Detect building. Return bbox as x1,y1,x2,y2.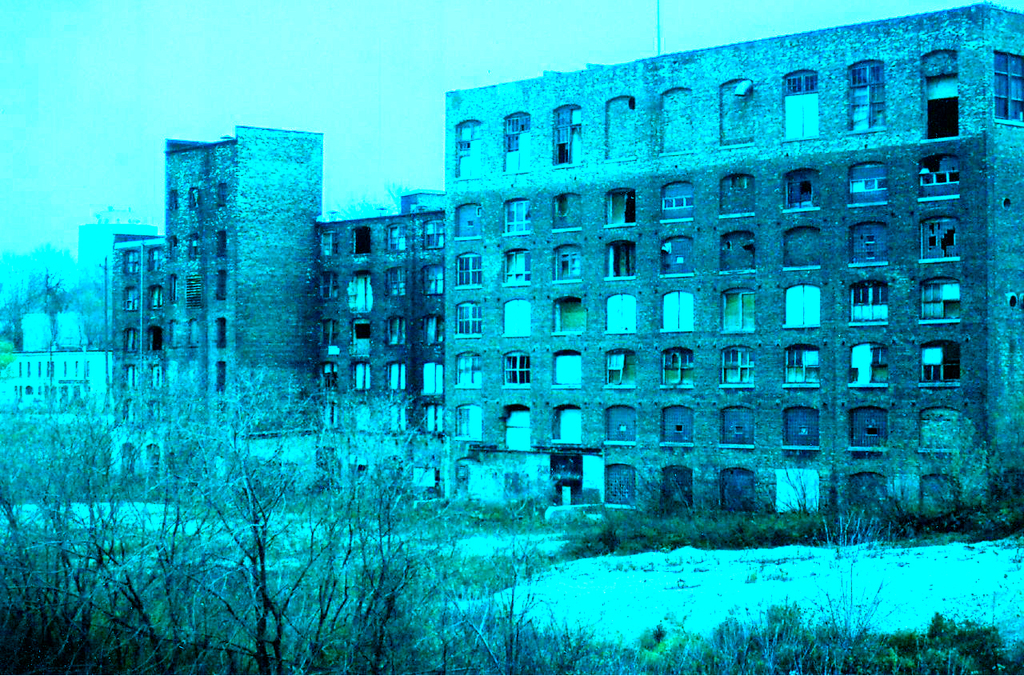
166,123,318,495.
